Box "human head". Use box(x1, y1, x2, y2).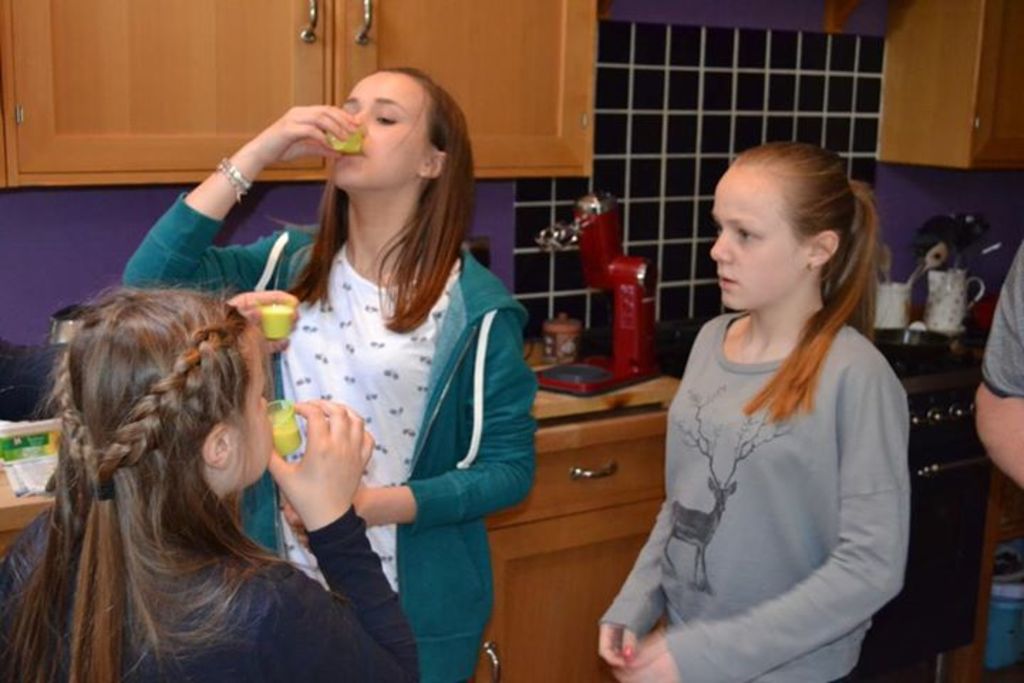
box(324, 68, 474, 199).
